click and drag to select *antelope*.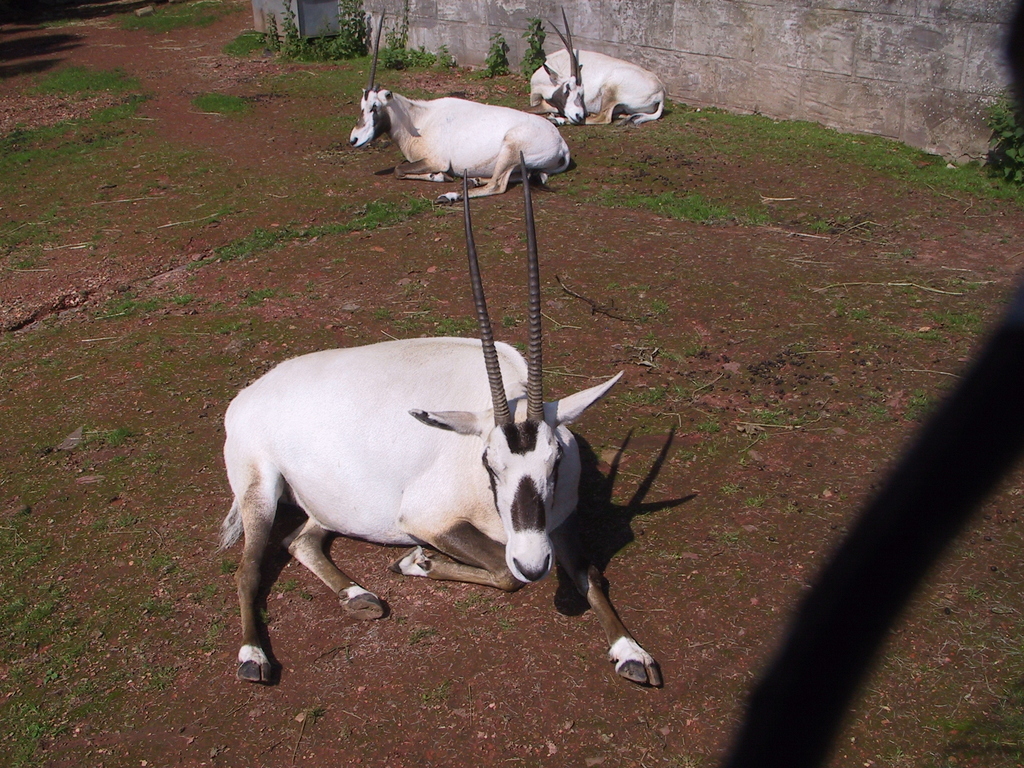
Selection: <region>348, 6, 570, 202</region>.
